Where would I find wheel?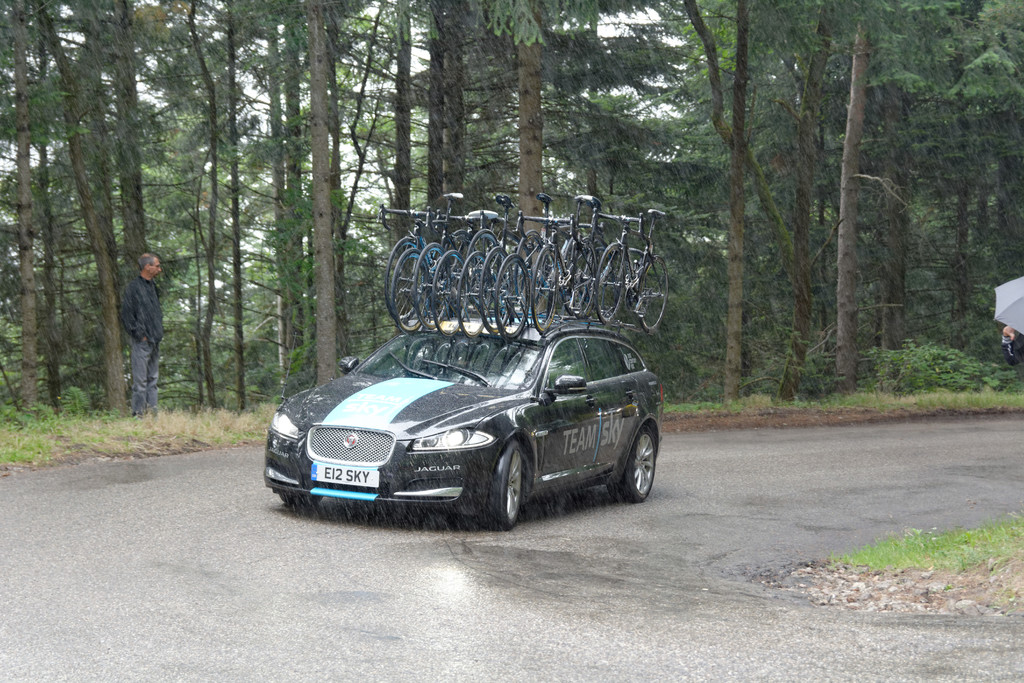
At detection(531, 245, 557, 333).
